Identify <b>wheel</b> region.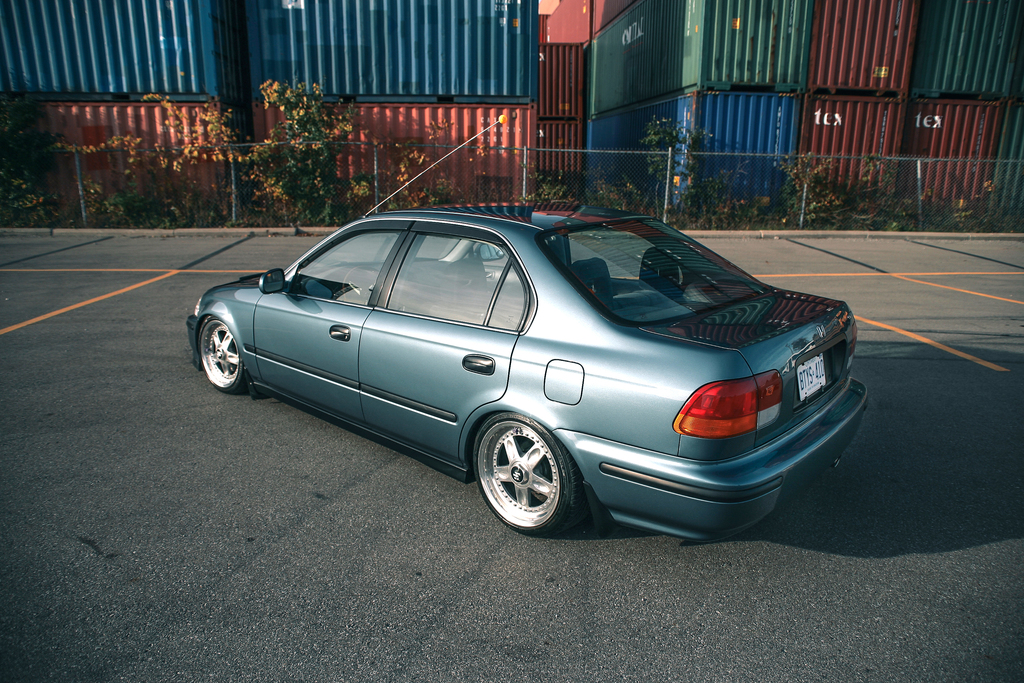
Region: [197, 316, 247, 393].
